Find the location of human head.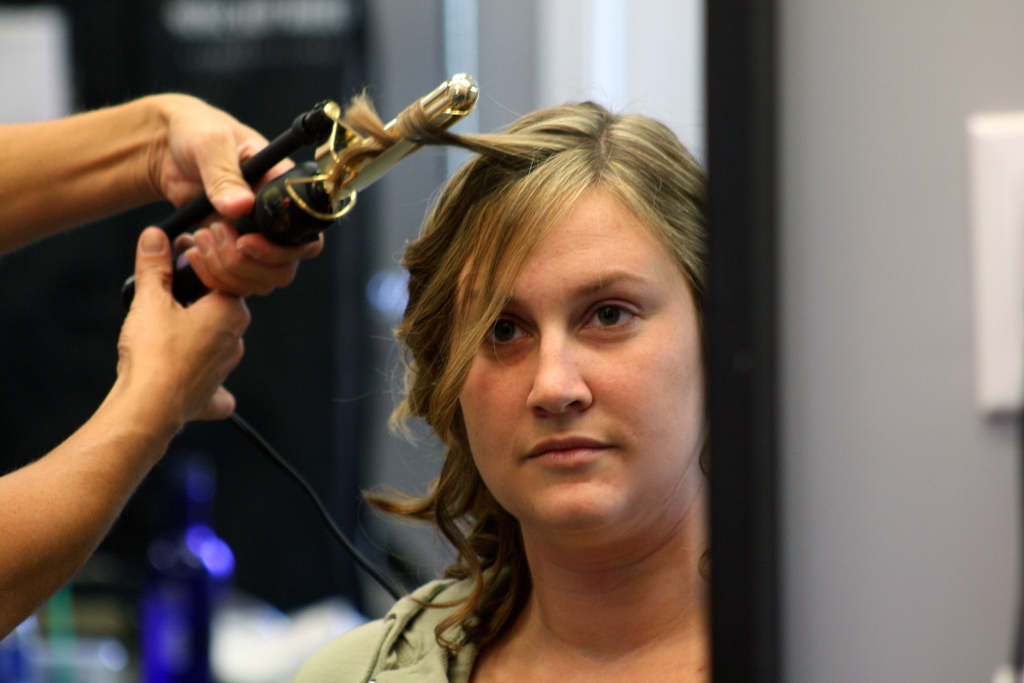
Location: select_region(406, 97, 712, 537).
